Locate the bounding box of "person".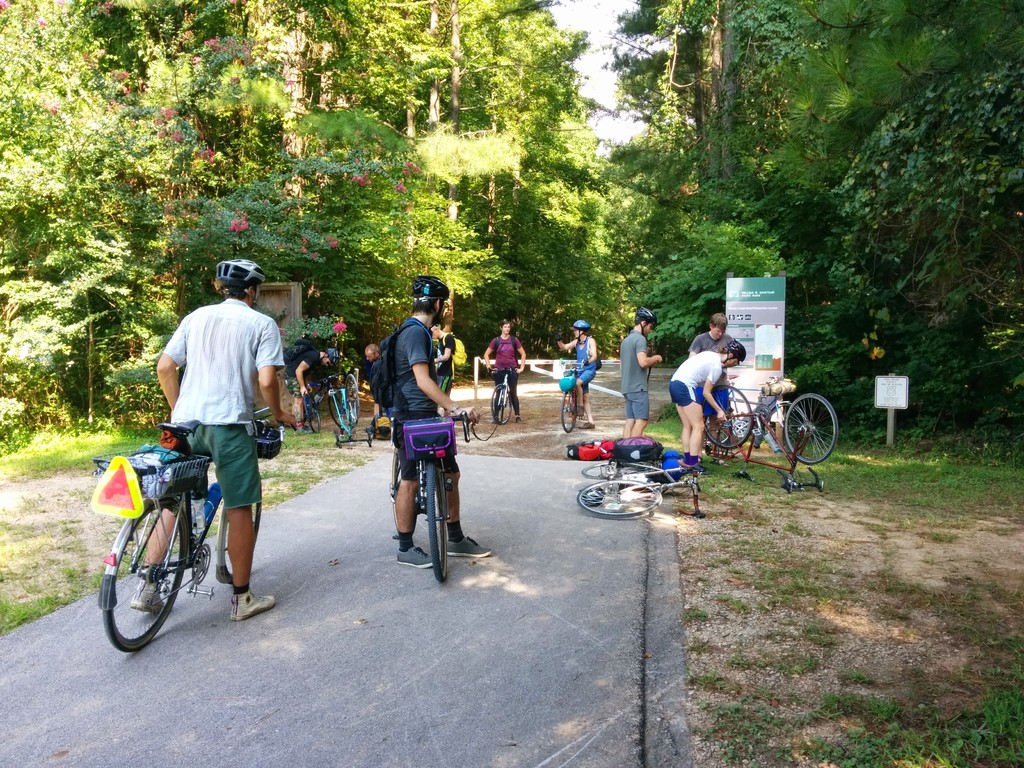
Bounding box: (x1=373, y1=284, x2=462, y2=585).
